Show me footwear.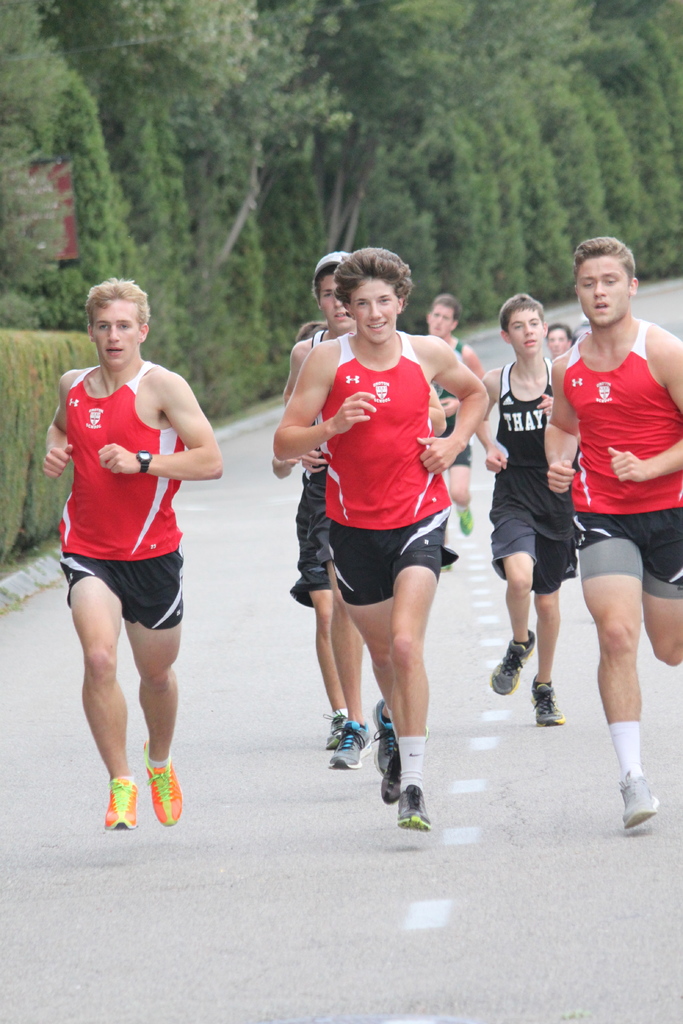
footwear is here: <bbox>104, 769, 146, 834</bbox>.
